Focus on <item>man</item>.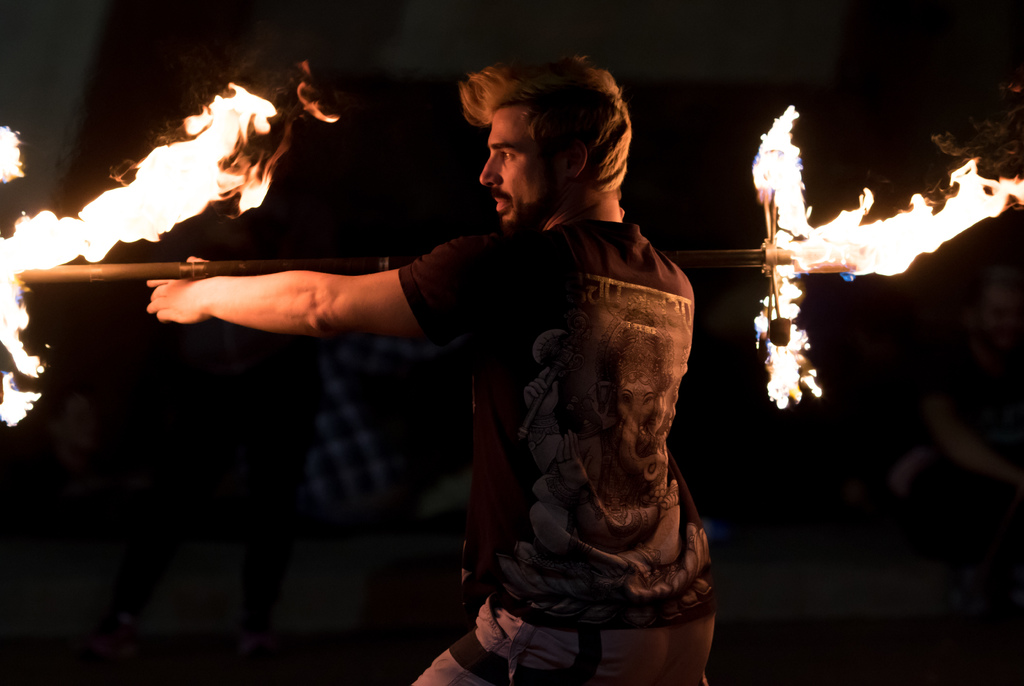
Focused at rect(170, 58, 735, 625).
